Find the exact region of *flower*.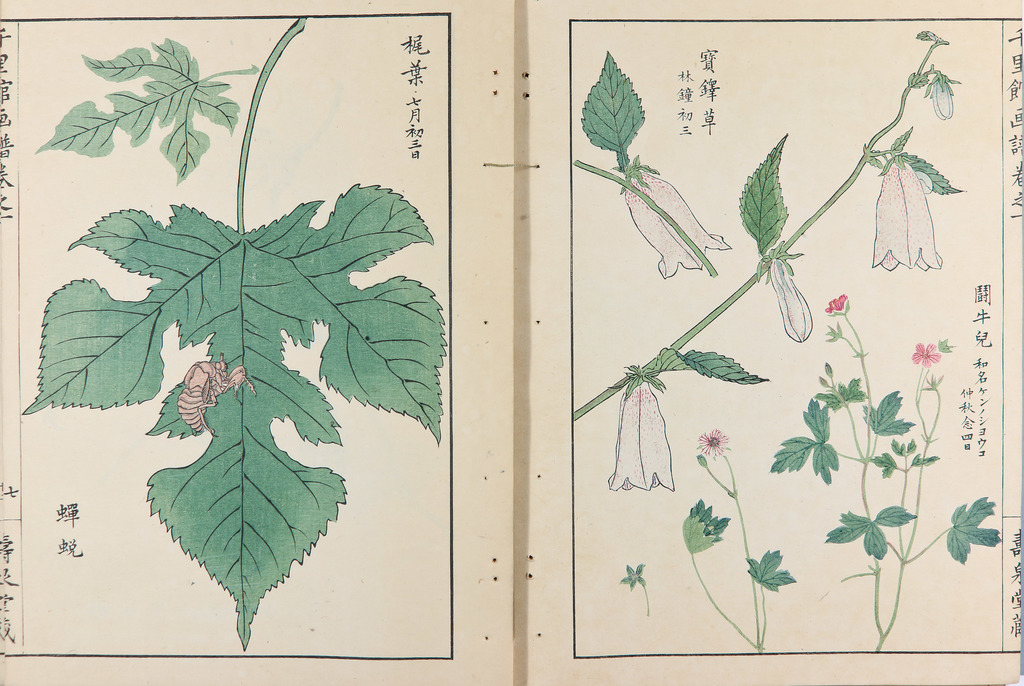
Exact region: {"left": 909, "top": 338, "right": 933, "bottom": 372}.
